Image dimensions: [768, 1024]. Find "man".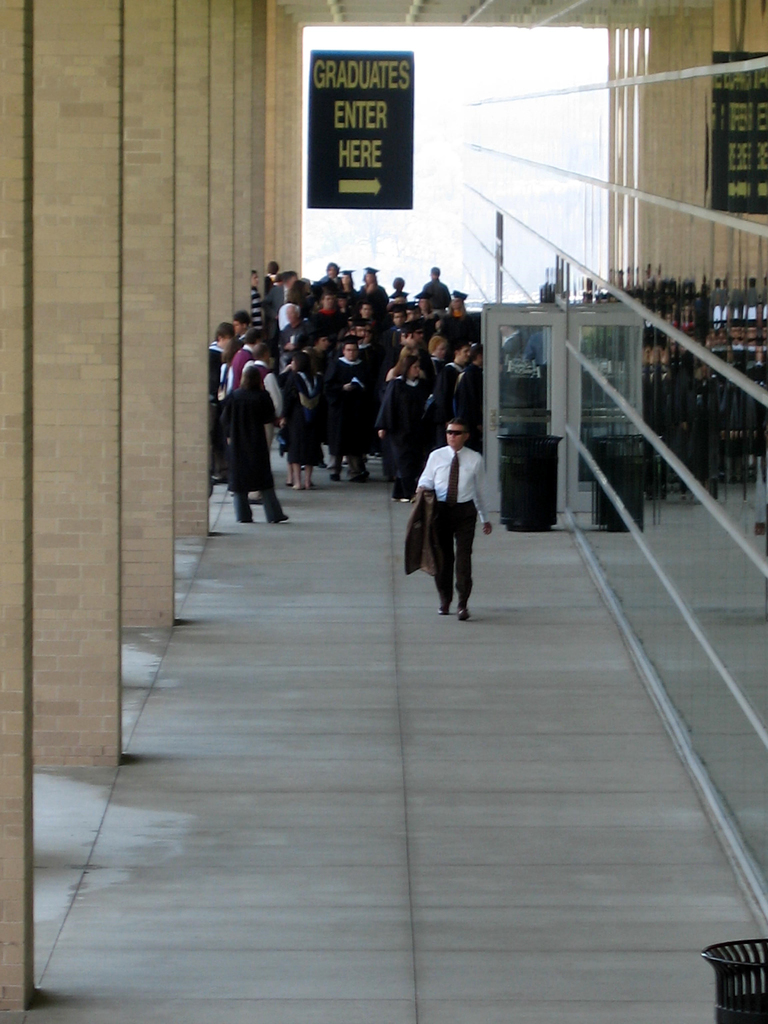
(417, 414, 506, 623).
